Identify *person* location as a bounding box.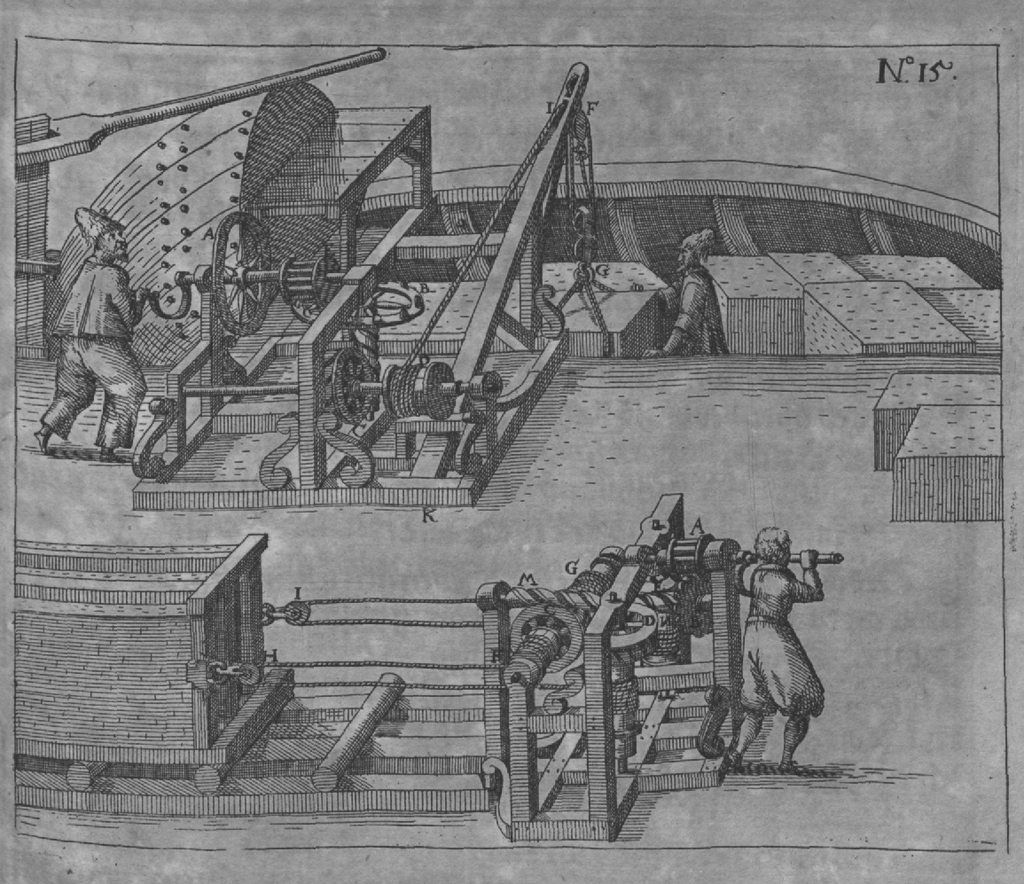
34/207/149/468.
